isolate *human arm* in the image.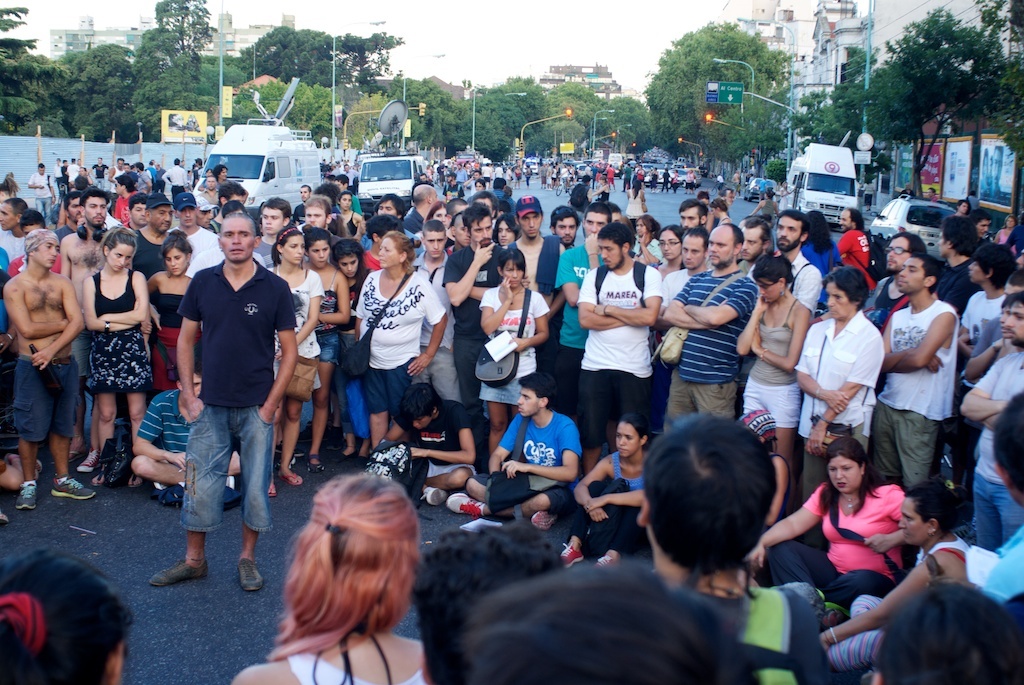
Isolated region: 145/271/161/291.
